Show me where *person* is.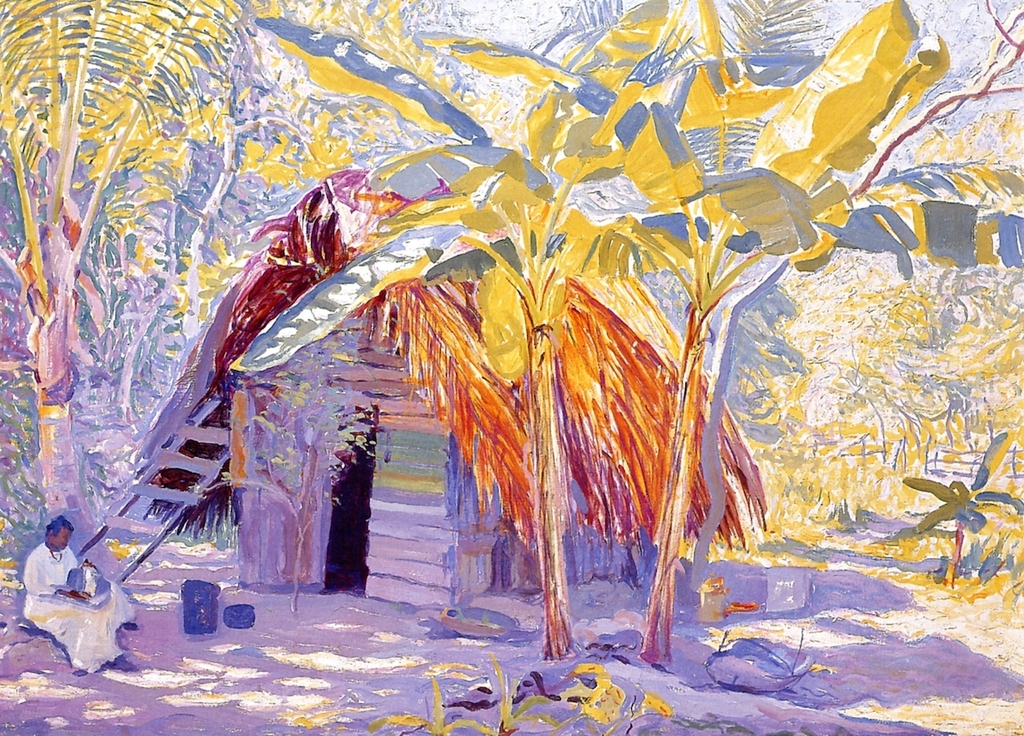
*person* is at bbox=(22, 516, 134, 671).
